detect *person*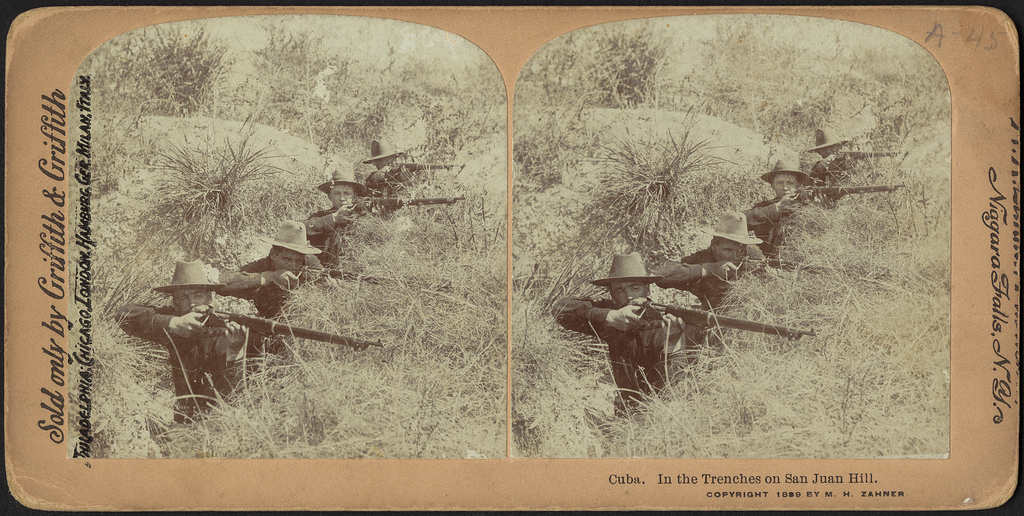
{"x1": 743, "y1": 154, "x2": 827, "y2": 258}
